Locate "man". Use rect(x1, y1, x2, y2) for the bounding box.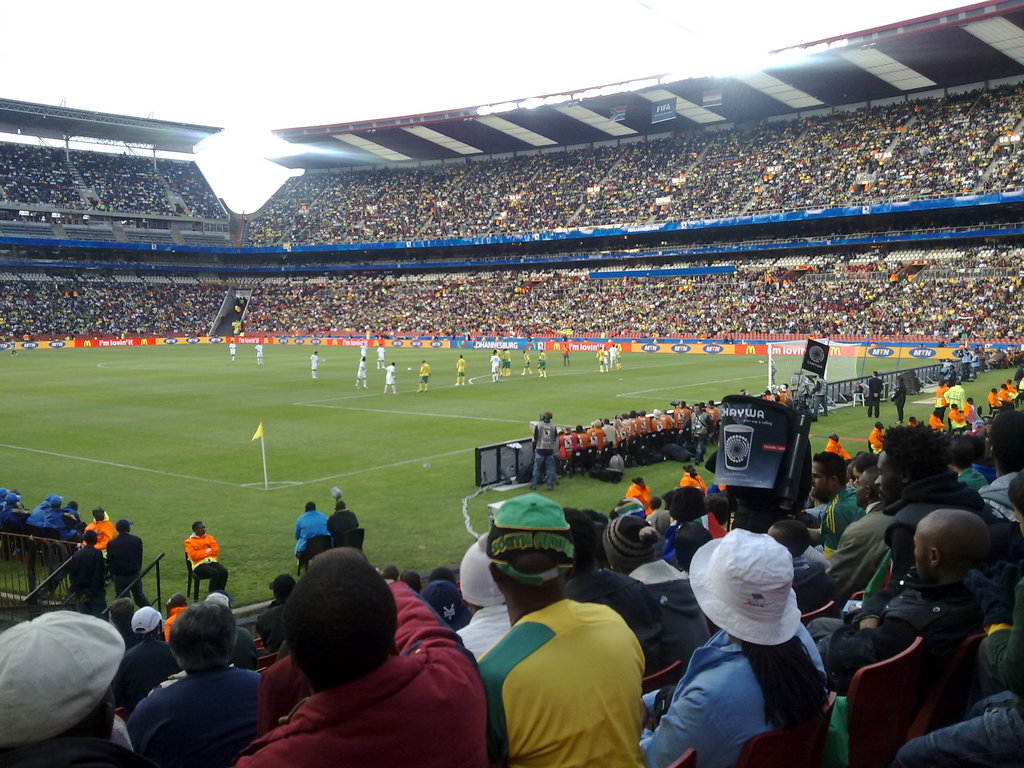
rect(333, 500, 357, 545).
